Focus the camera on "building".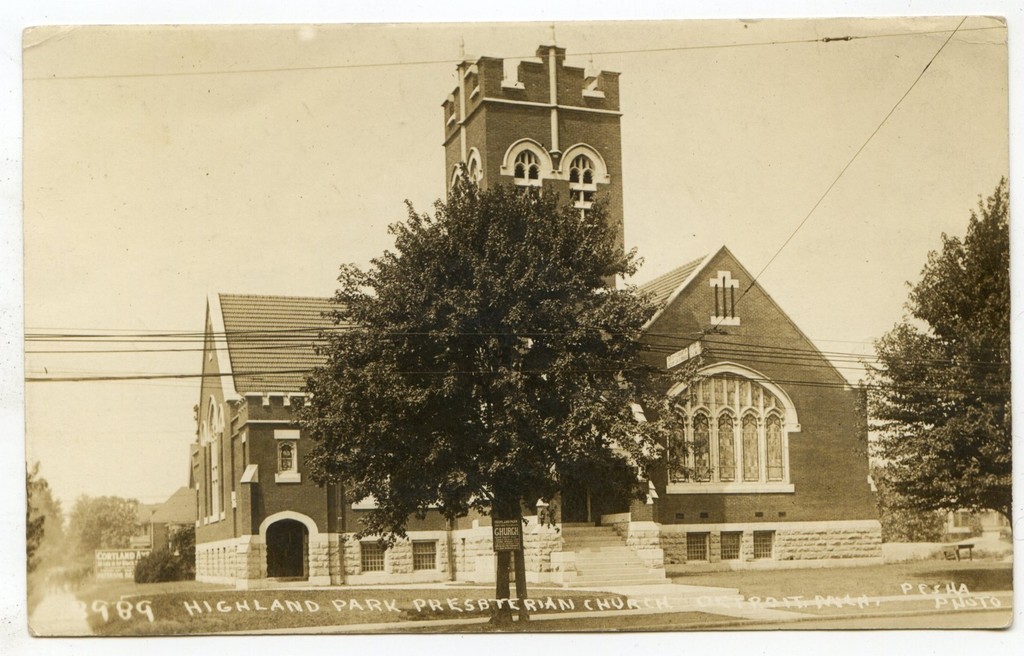
Focus region: left=122, top=520, right=191, bottom=548.
